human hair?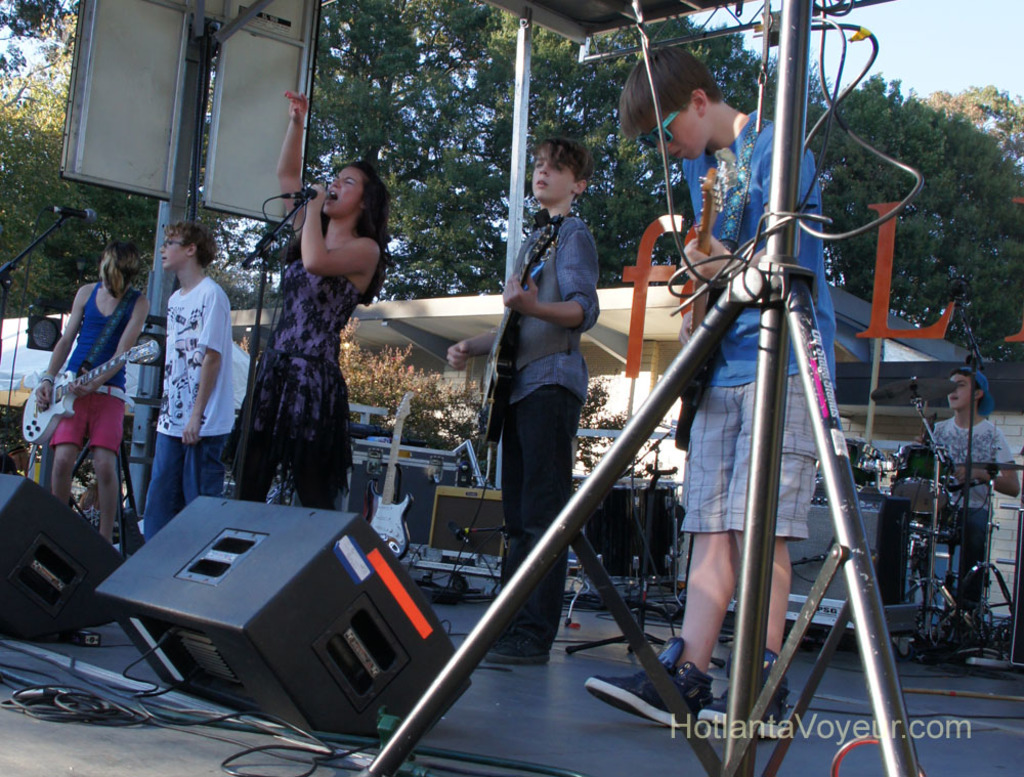
left=532, top=130, right=590, bottom=179
